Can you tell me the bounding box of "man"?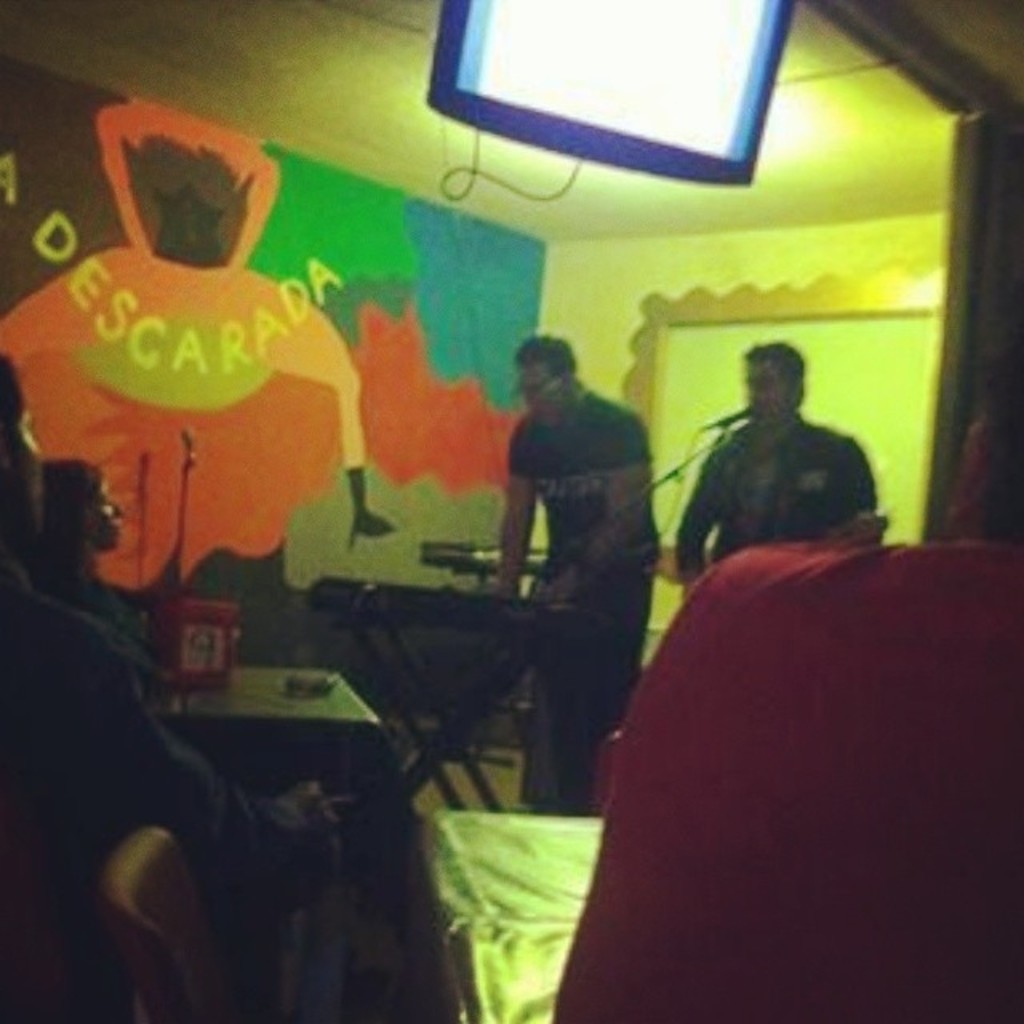
l=549, t=386, r=1022, b=1022.
